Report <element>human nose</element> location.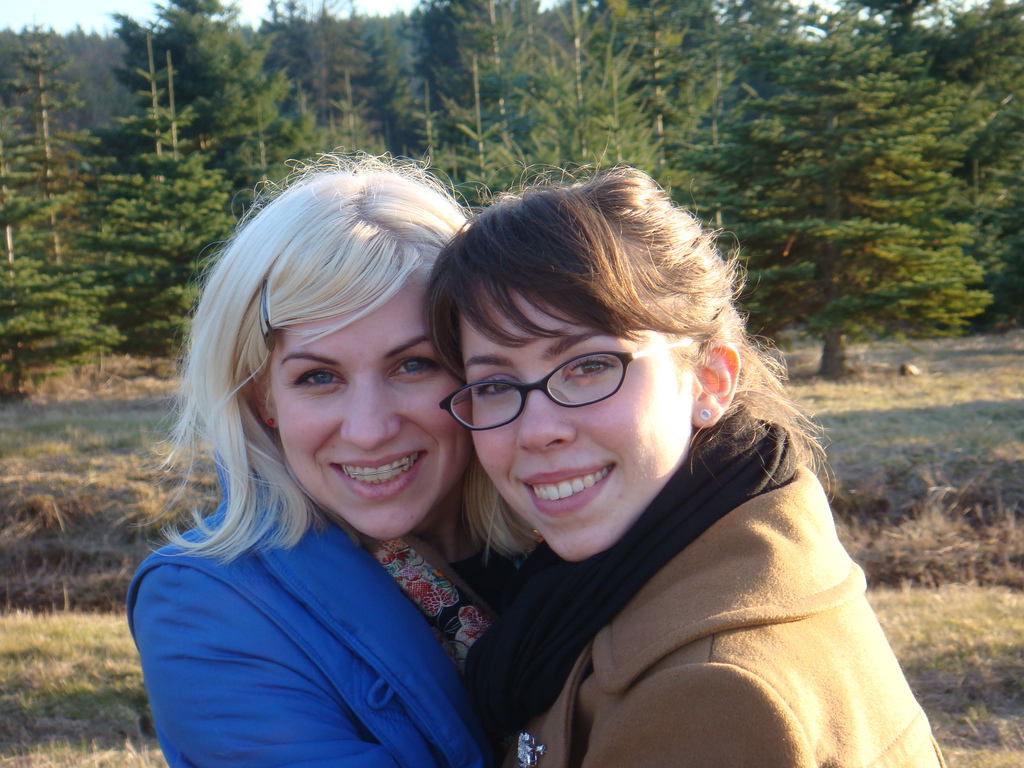
Report: {"x1": 339, "y1": 379, "x2": 401, "y2": 451}.
